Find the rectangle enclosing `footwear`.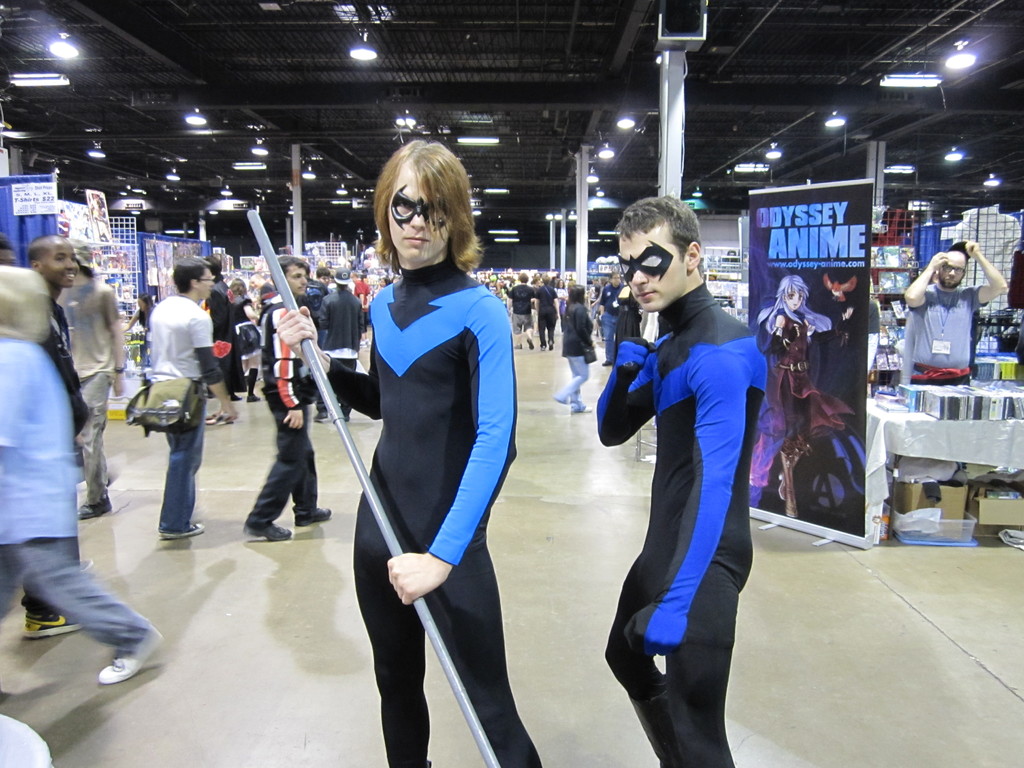
<bbox>315, 408, 328, 426</bbox>.
